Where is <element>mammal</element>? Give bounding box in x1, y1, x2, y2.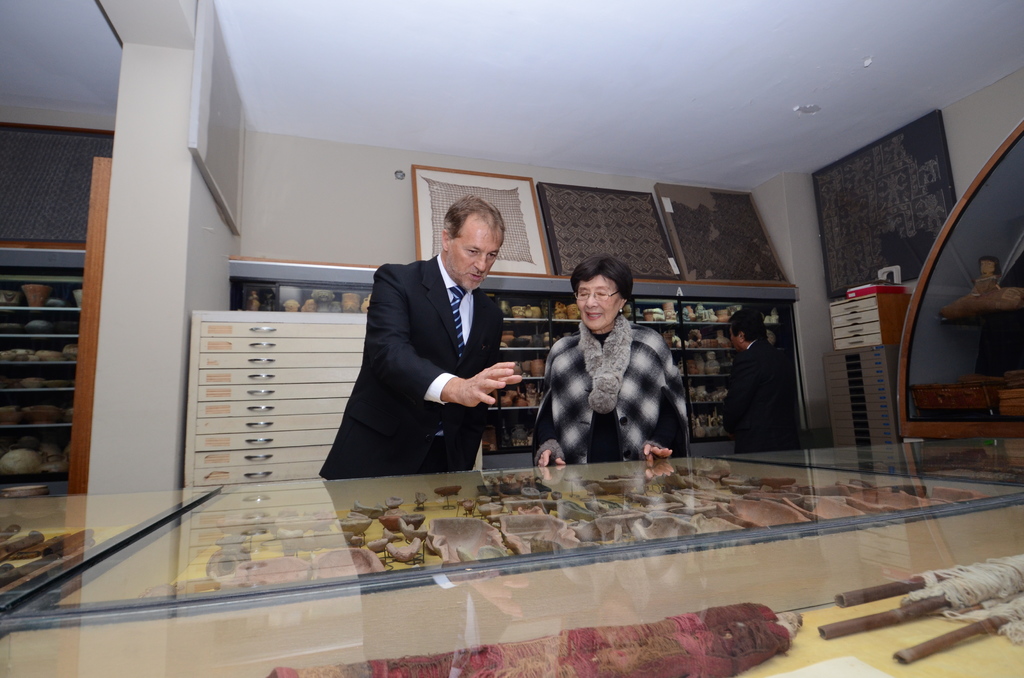
317, 191, 525, 476.
